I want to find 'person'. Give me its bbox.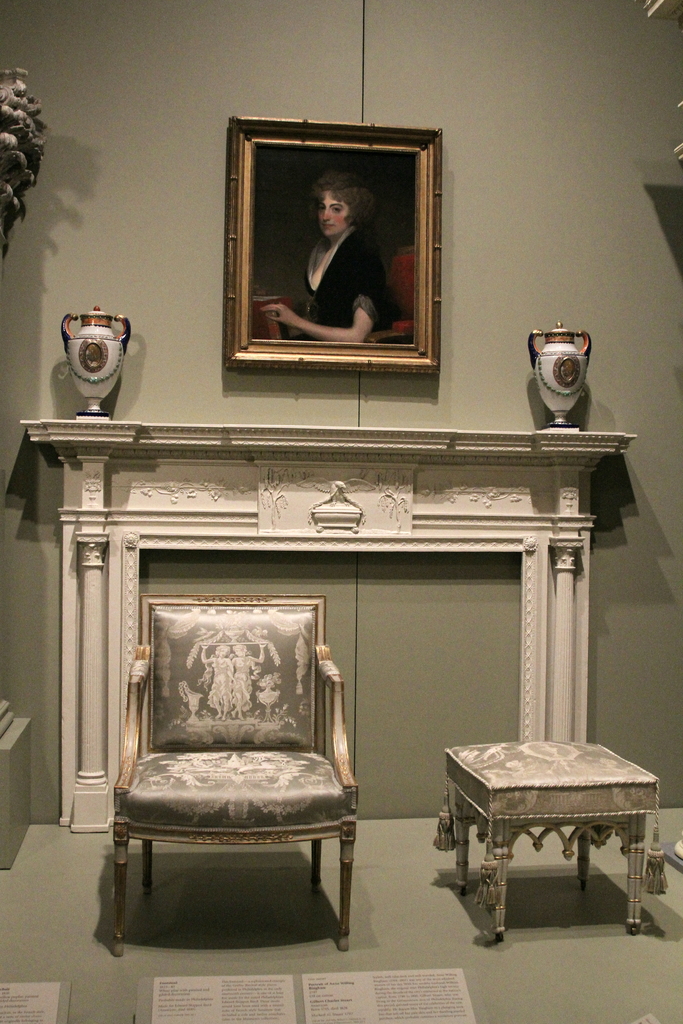
<region>261, 147, 413, 372</region>.
